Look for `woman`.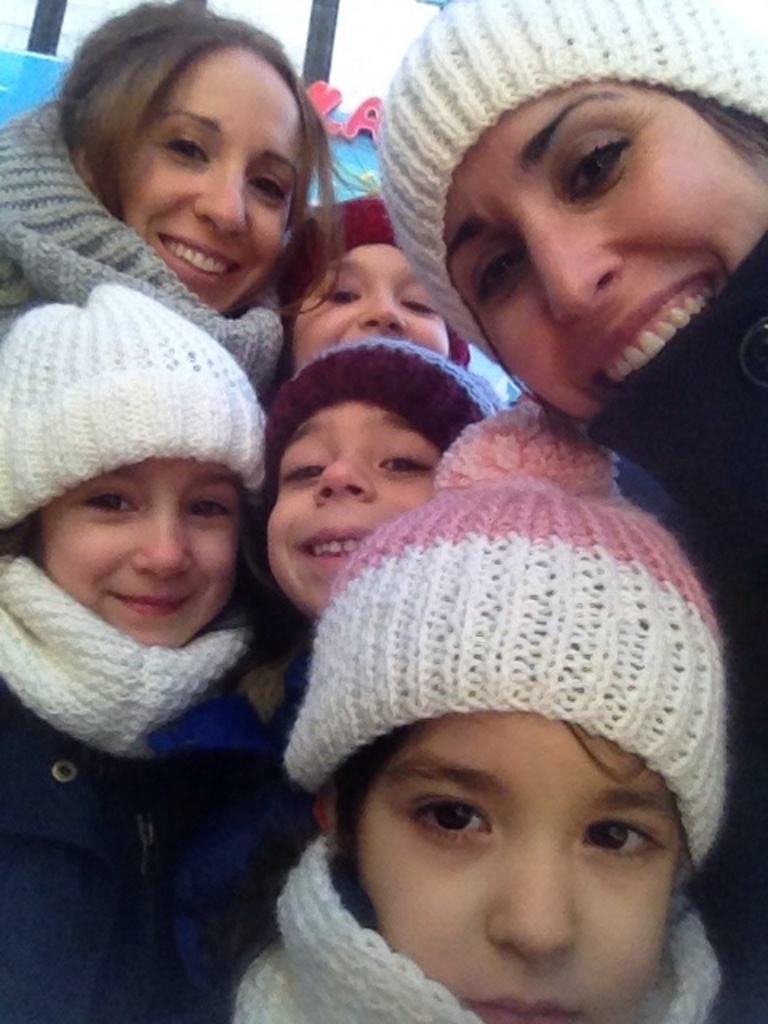
Found: left=0, top=0, right=336, bottom=403.
